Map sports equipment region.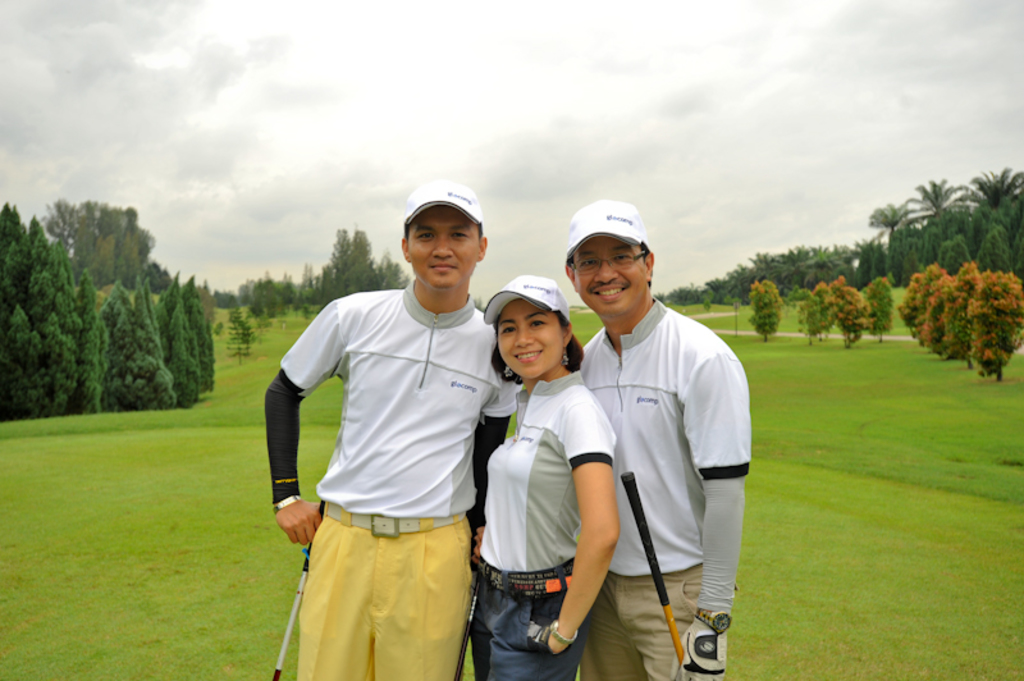
Mapped to bbox=[453, 567, 485, 680].
